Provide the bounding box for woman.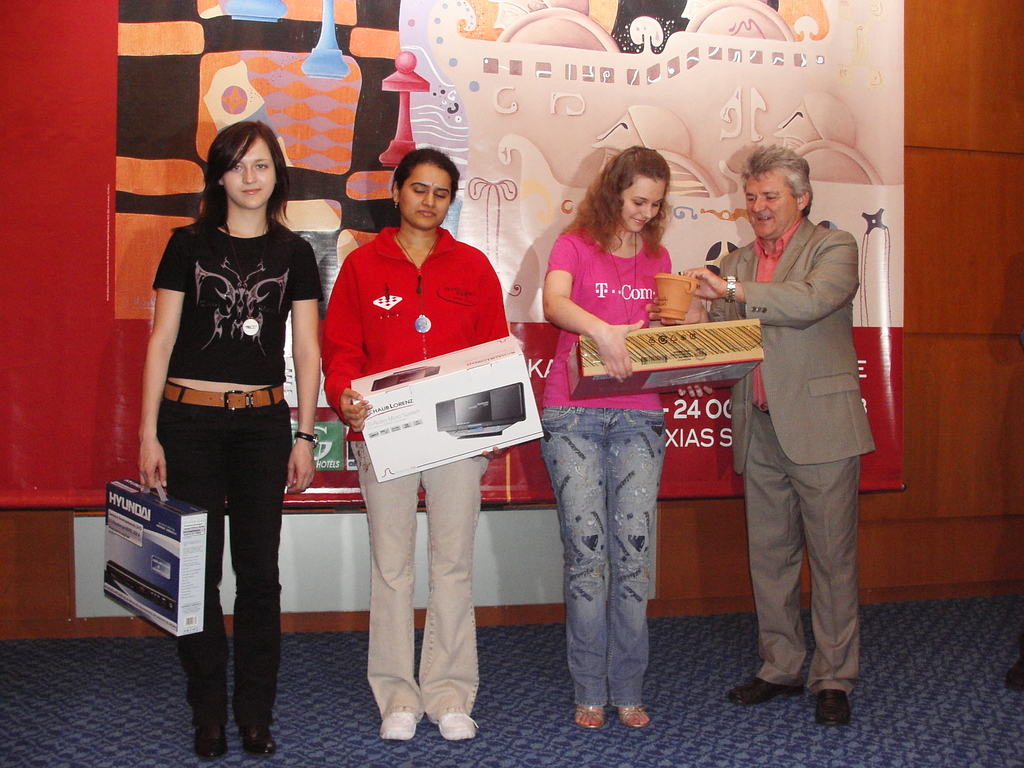
(534,138,681,733).
